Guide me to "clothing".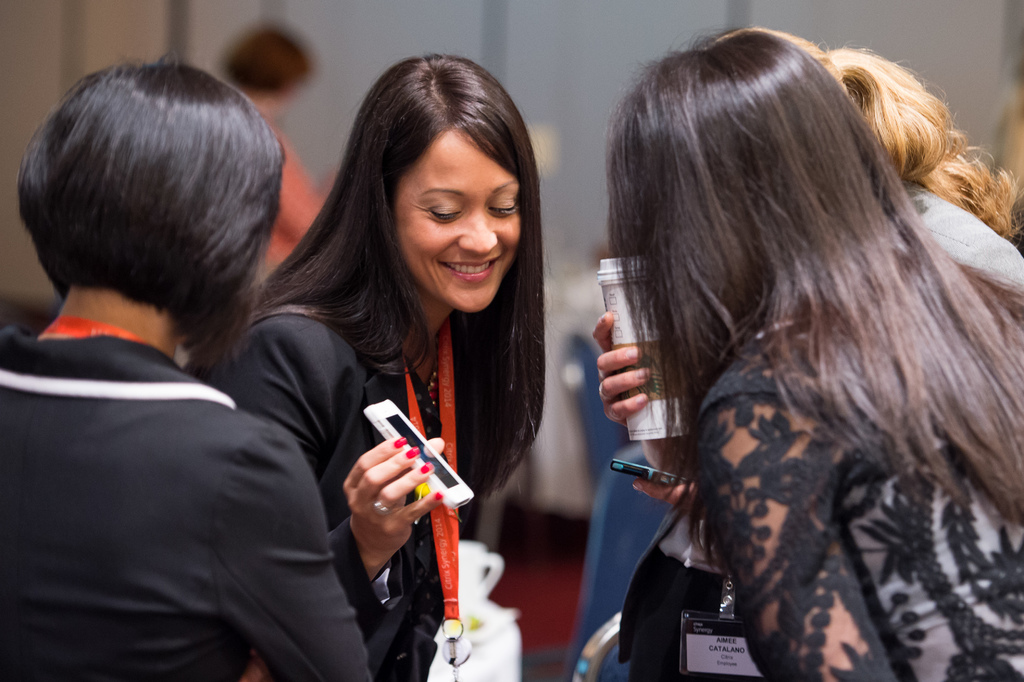
Guidance: x1=692 y1=317 x2=1023 y2=681.
